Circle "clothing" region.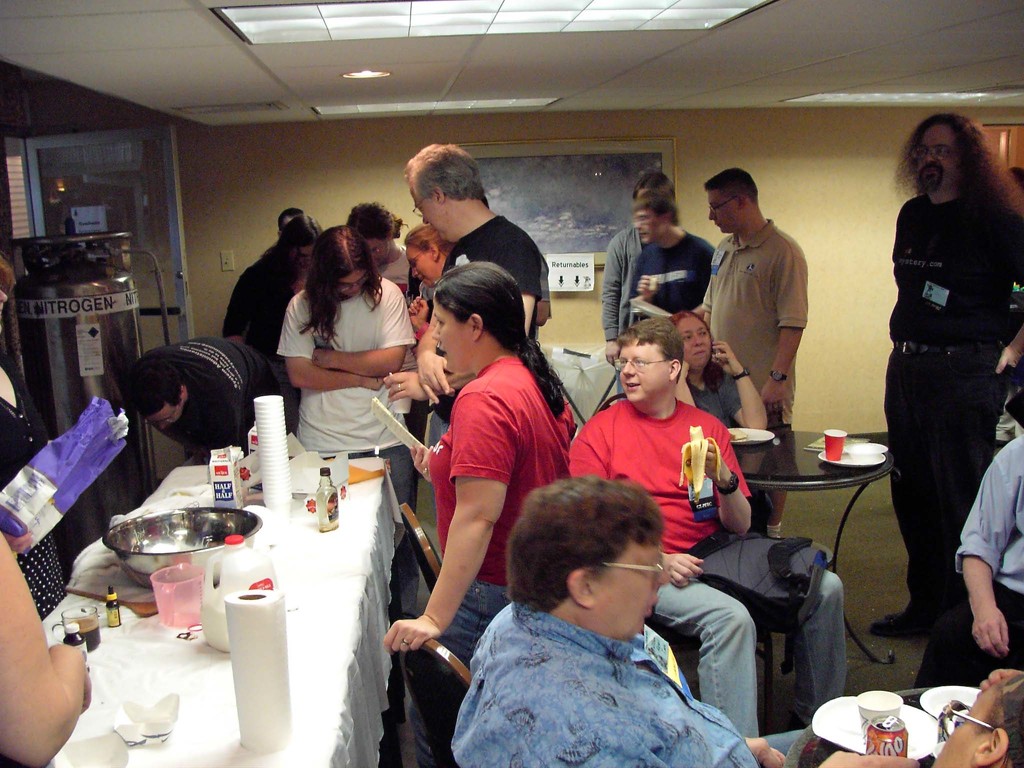
Region: box=[703, 200, 810, 516].
